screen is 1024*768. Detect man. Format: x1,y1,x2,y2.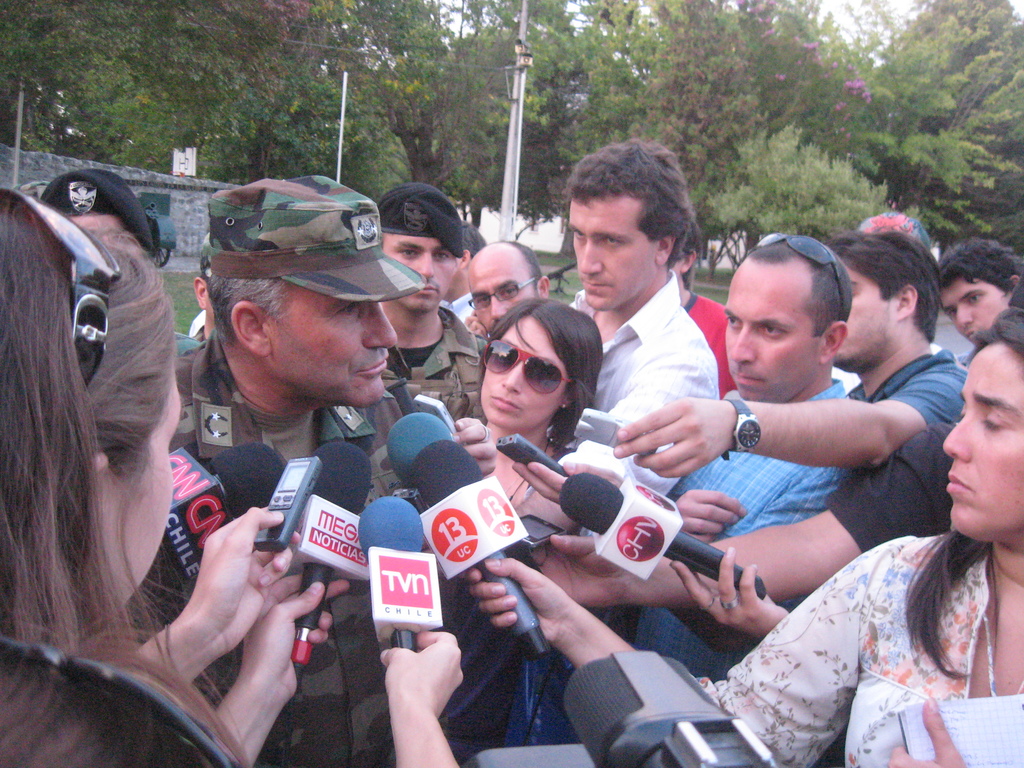
623,234,963,479.
